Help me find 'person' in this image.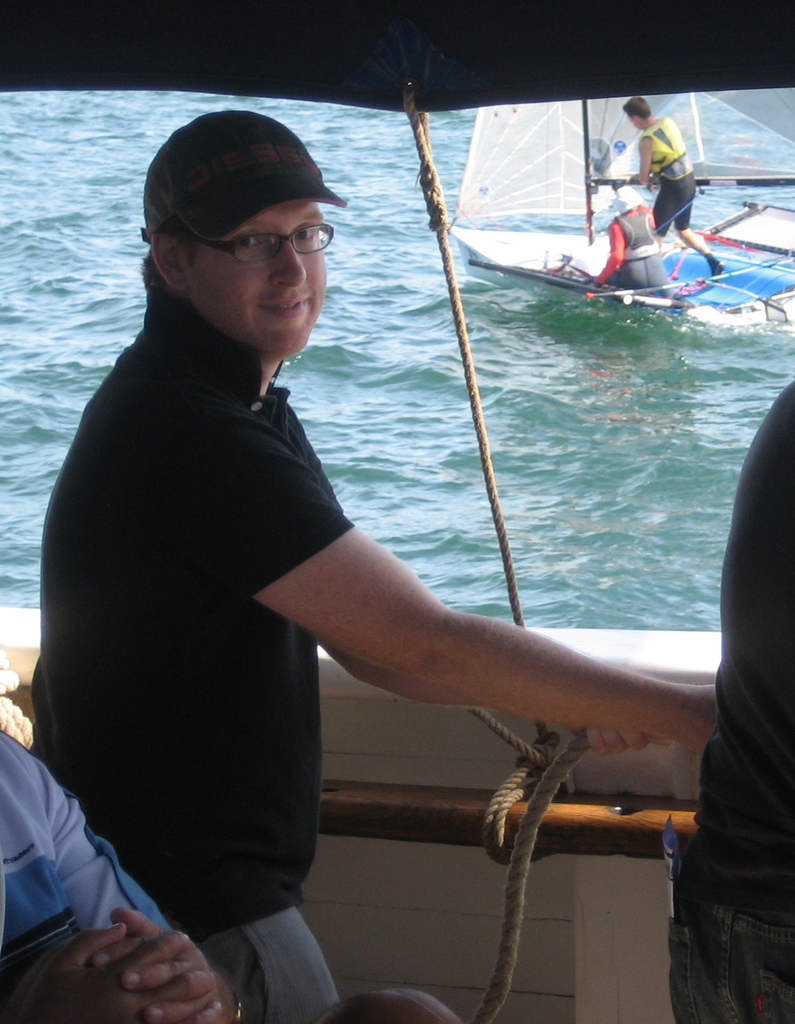
Found it: 0 725 467 1023.
